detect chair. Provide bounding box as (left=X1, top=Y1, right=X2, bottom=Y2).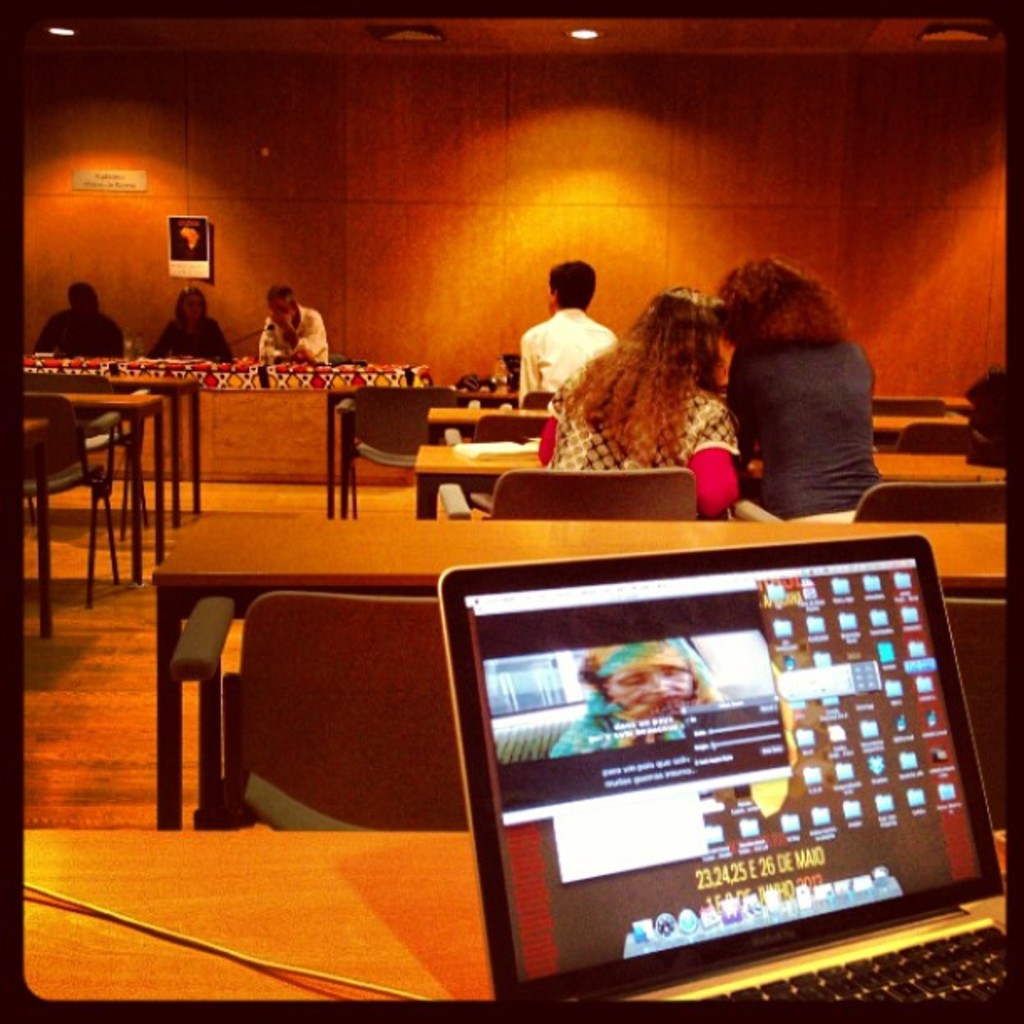
(left=860, top=397, right=949, bottom=415).
